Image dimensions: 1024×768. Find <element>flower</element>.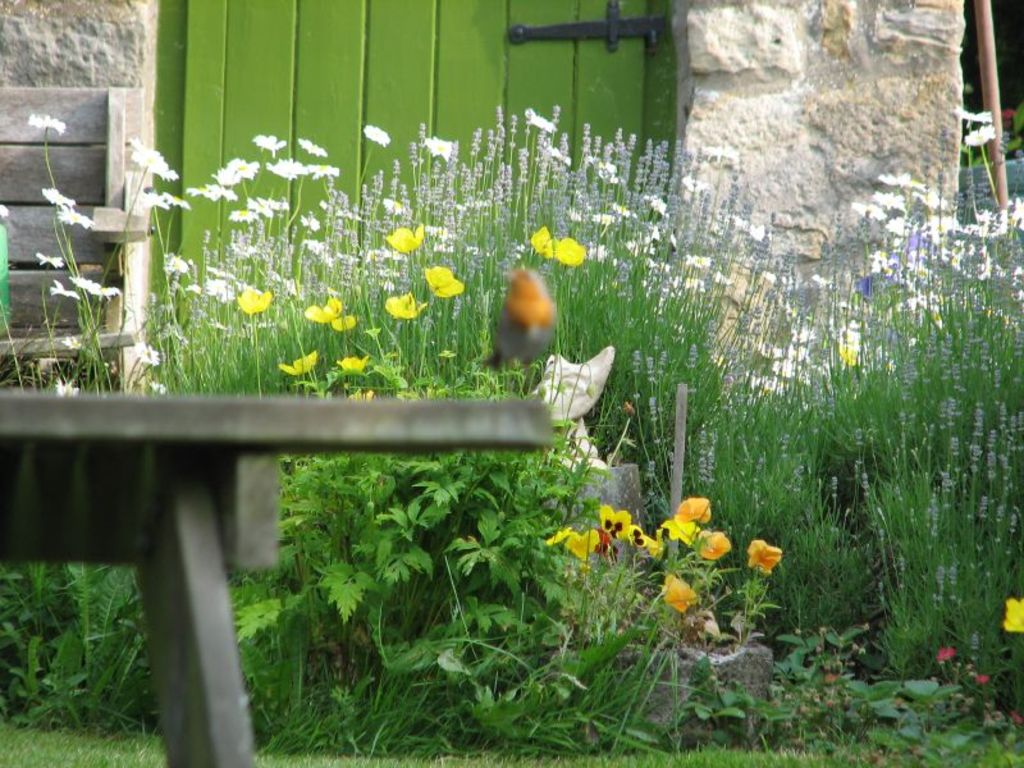
bbox=[550, 147, 571, 165].
